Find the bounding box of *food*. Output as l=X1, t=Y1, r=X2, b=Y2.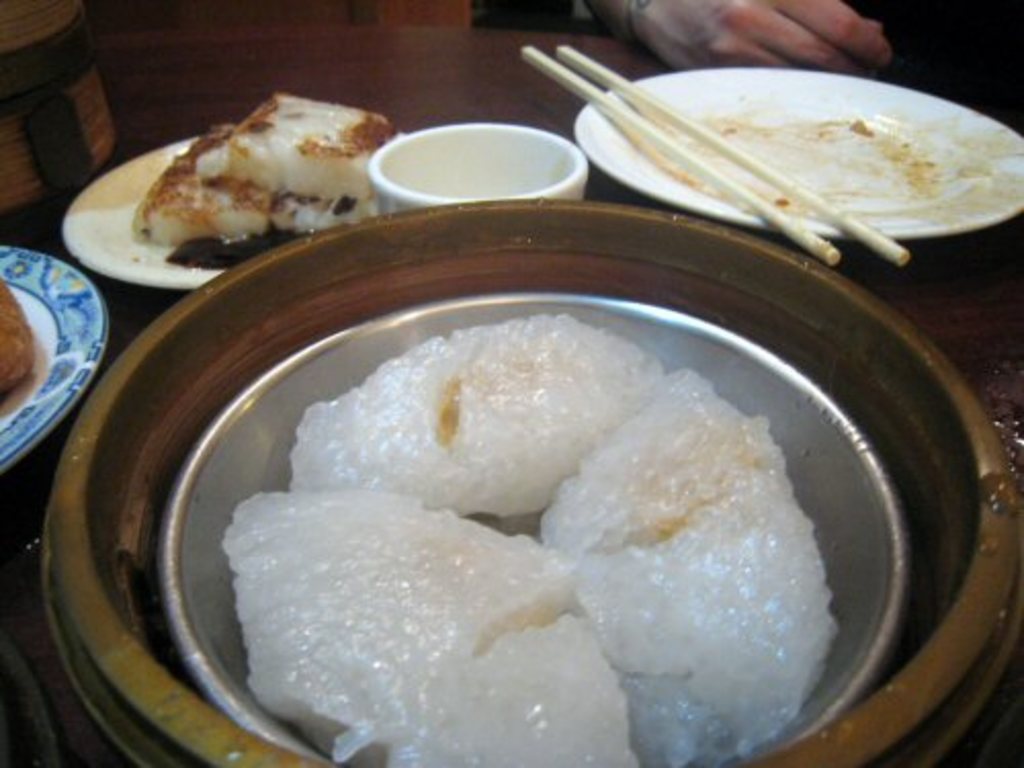
l=543, t=350, r=862, b=729.
